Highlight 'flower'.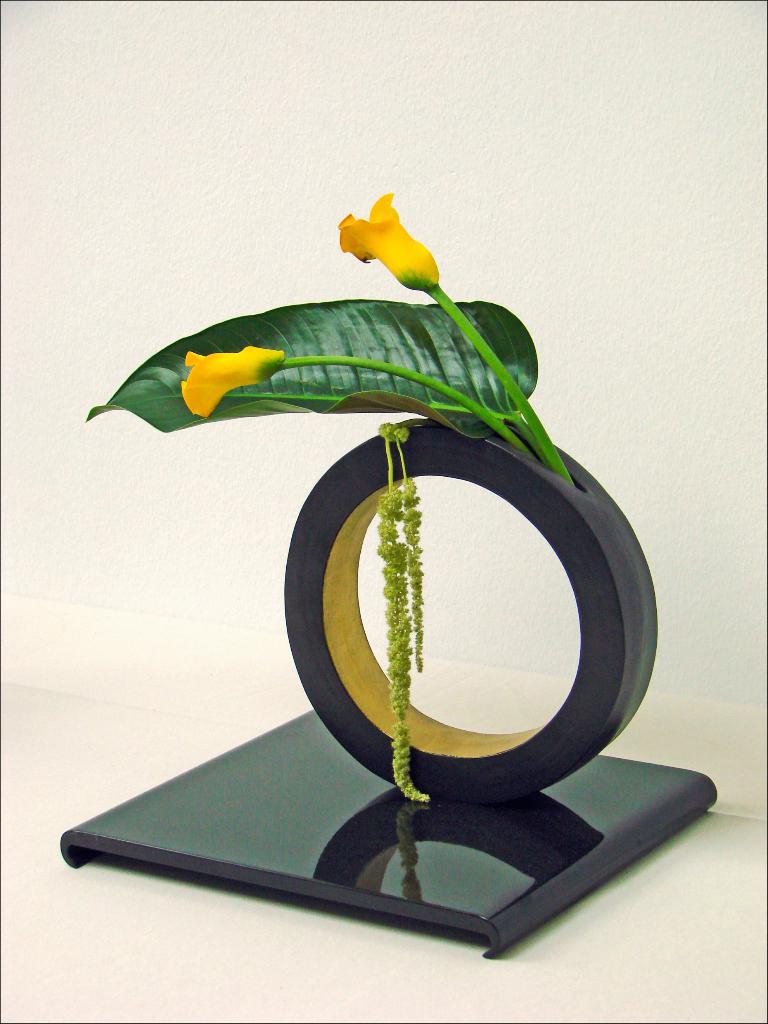
Highlighted region: 331,182,452,278.
